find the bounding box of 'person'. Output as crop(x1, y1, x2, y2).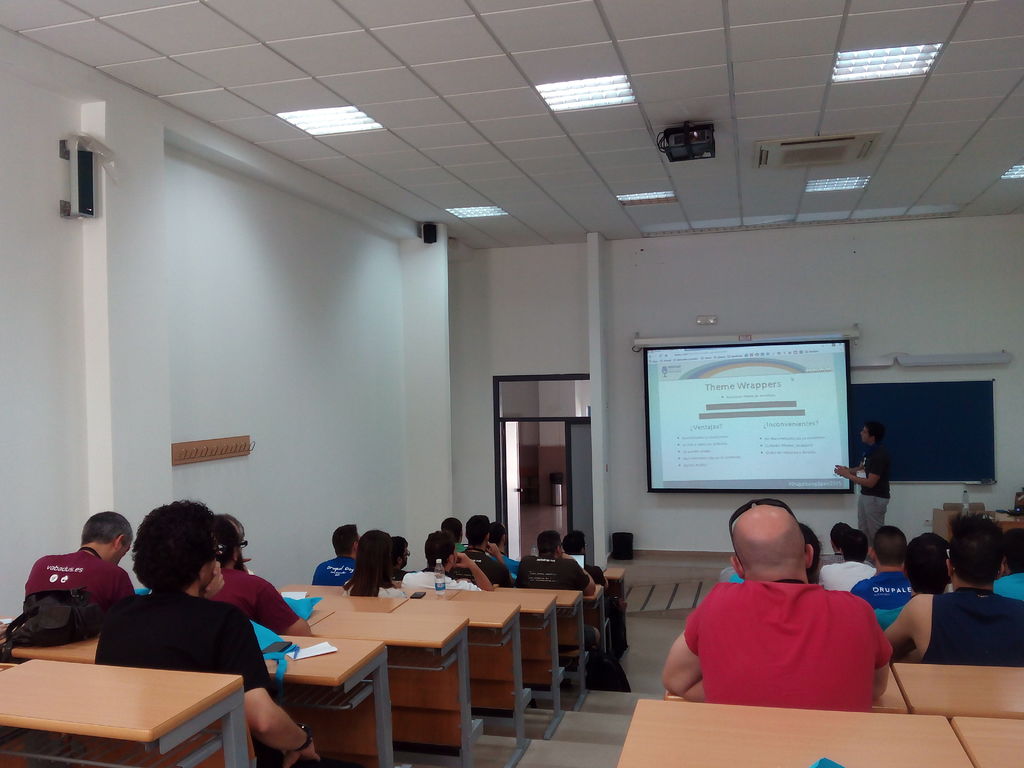
crop(882, 509, 1023, 671).
